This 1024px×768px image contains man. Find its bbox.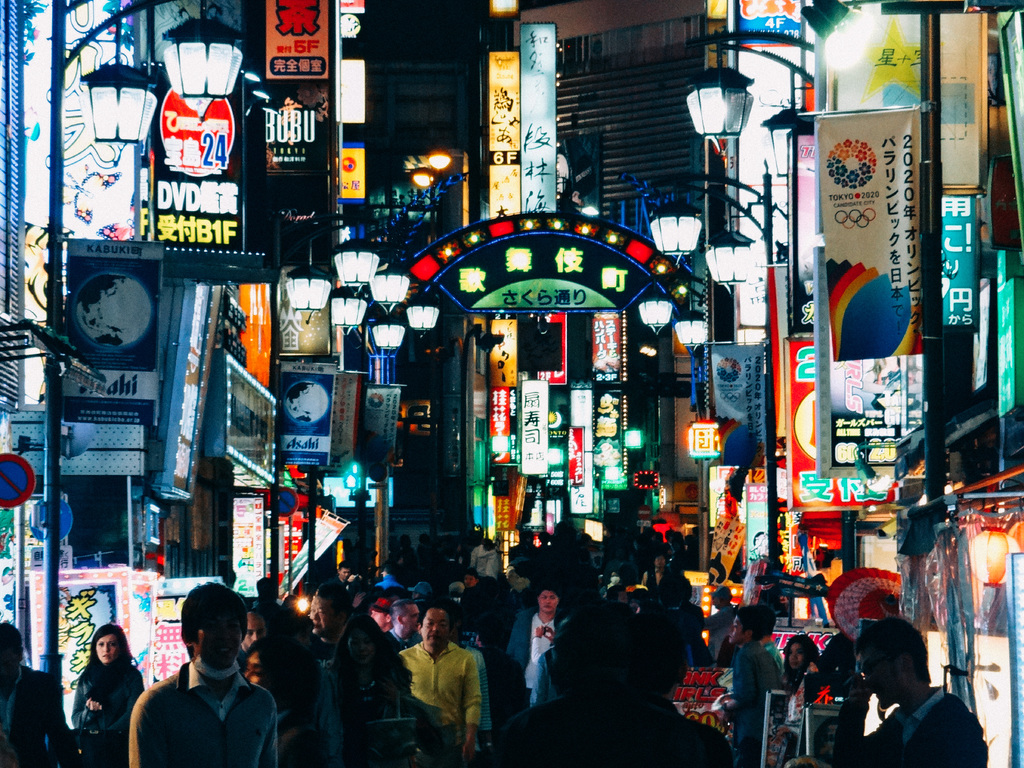
[left=395, top=607, right=481, bottom=767].
